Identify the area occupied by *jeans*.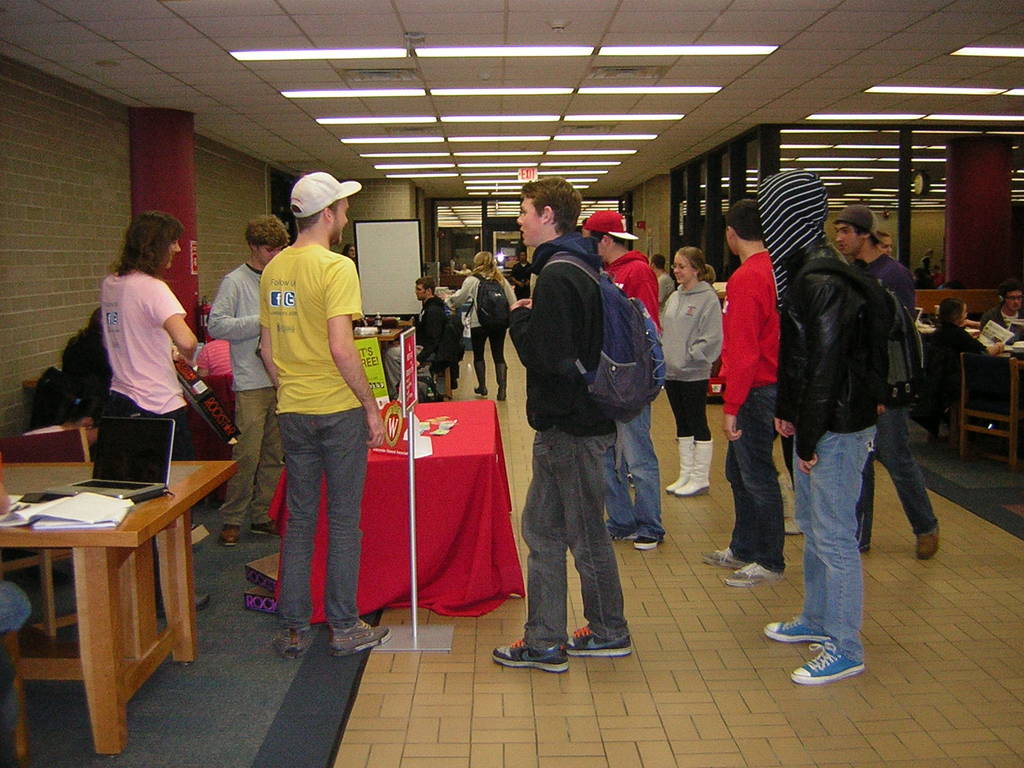
Area: pyautogui.locateOnScreen(276, 406, 370, 630).
